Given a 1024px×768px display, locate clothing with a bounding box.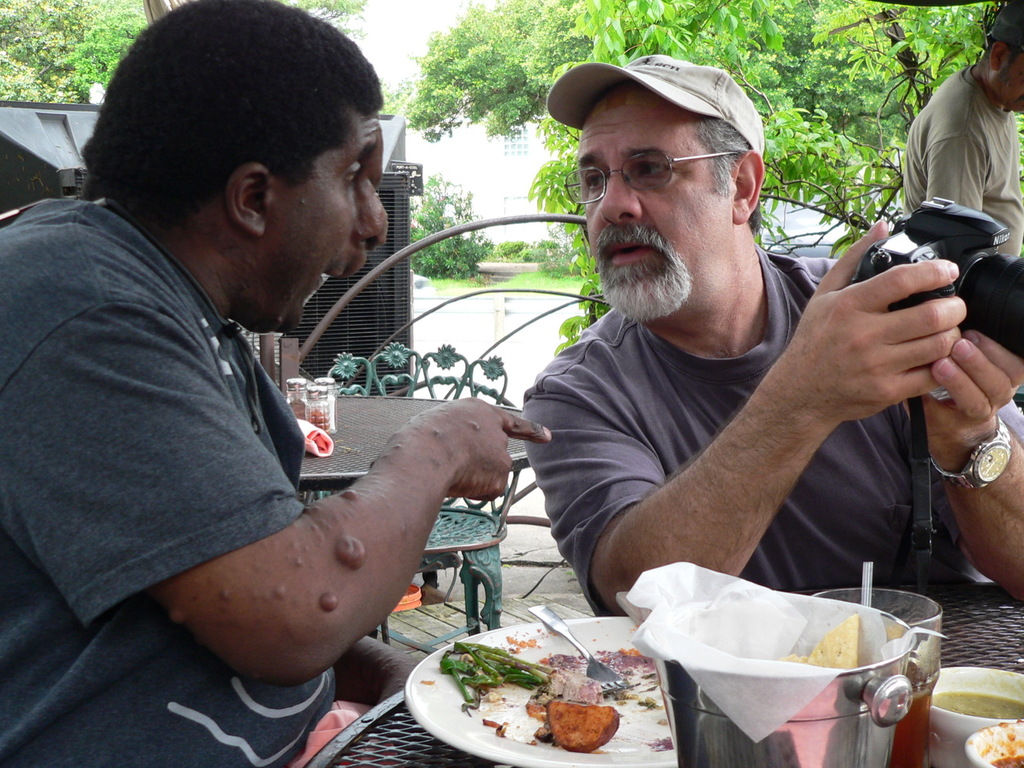
Located: [left=518, top=246, right=1023, bottom=618].
